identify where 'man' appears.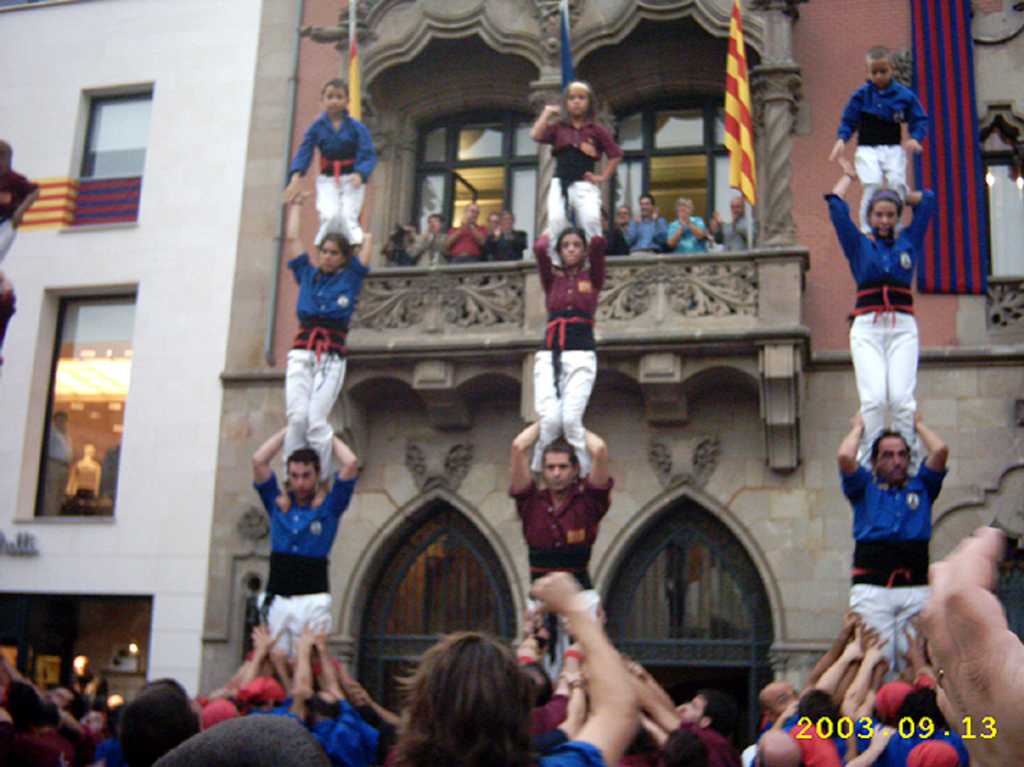
Appears at rect(175, 614, 403, 766).
